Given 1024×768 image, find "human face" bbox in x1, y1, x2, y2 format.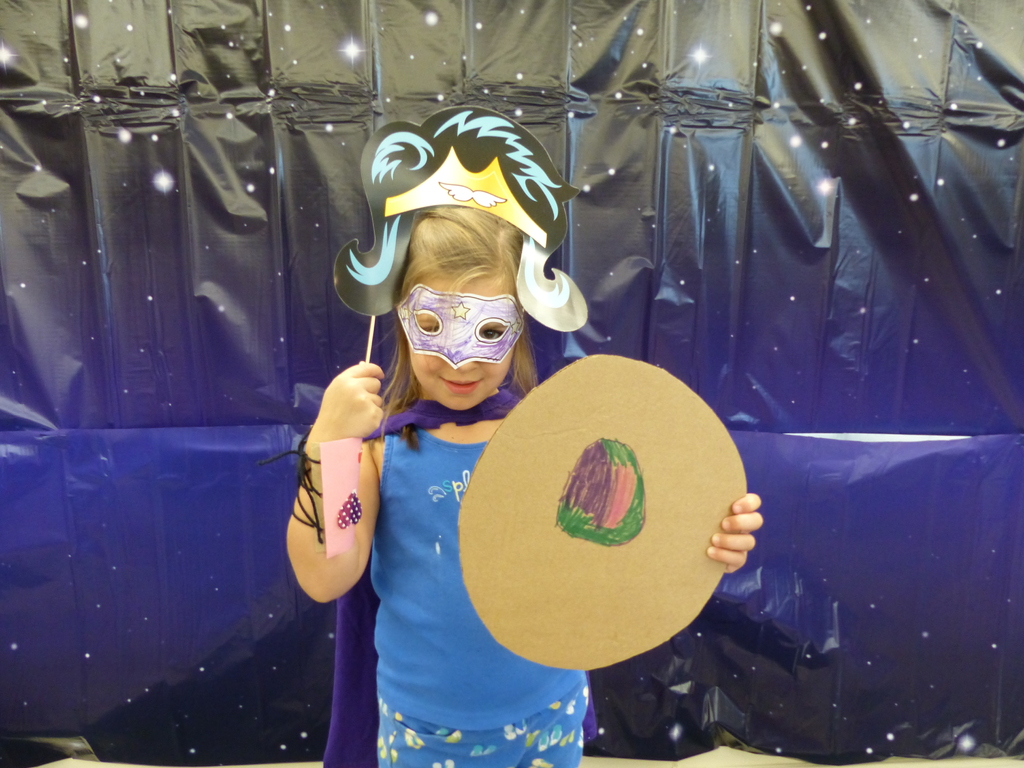
405, 275, 517, 415.
